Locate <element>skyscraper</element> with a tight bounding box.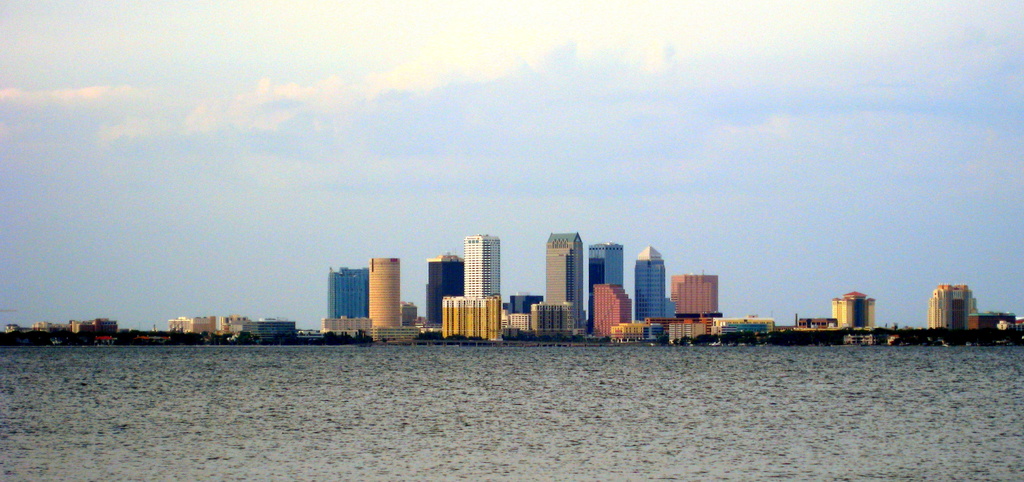
bbox=[589, 242, 621, 338].
